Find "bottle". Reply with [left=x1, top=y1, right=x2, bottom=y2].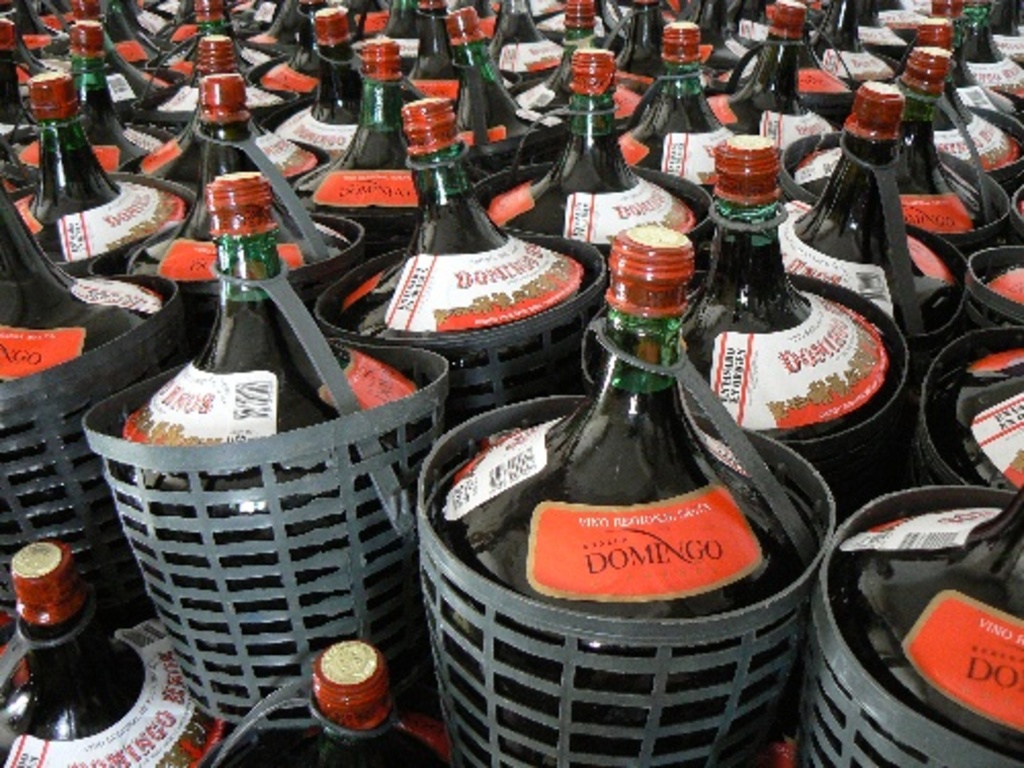
[left=702, top=2, right=838, bottom=158].
